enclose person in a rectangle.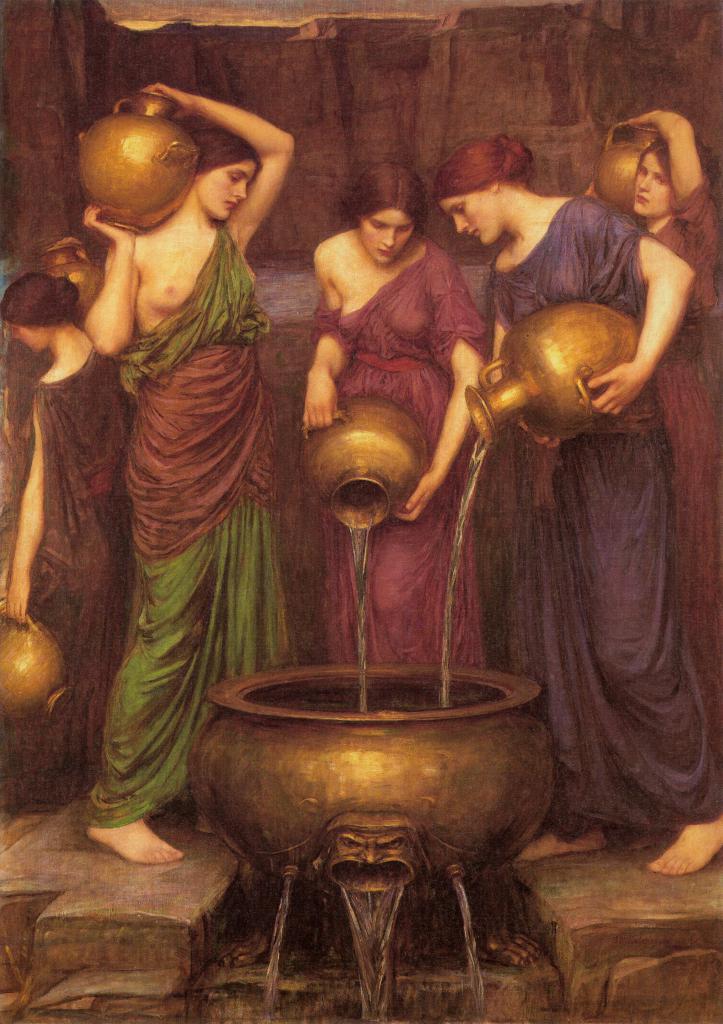
x1=308, y1=175, x2=485, y2=676.
